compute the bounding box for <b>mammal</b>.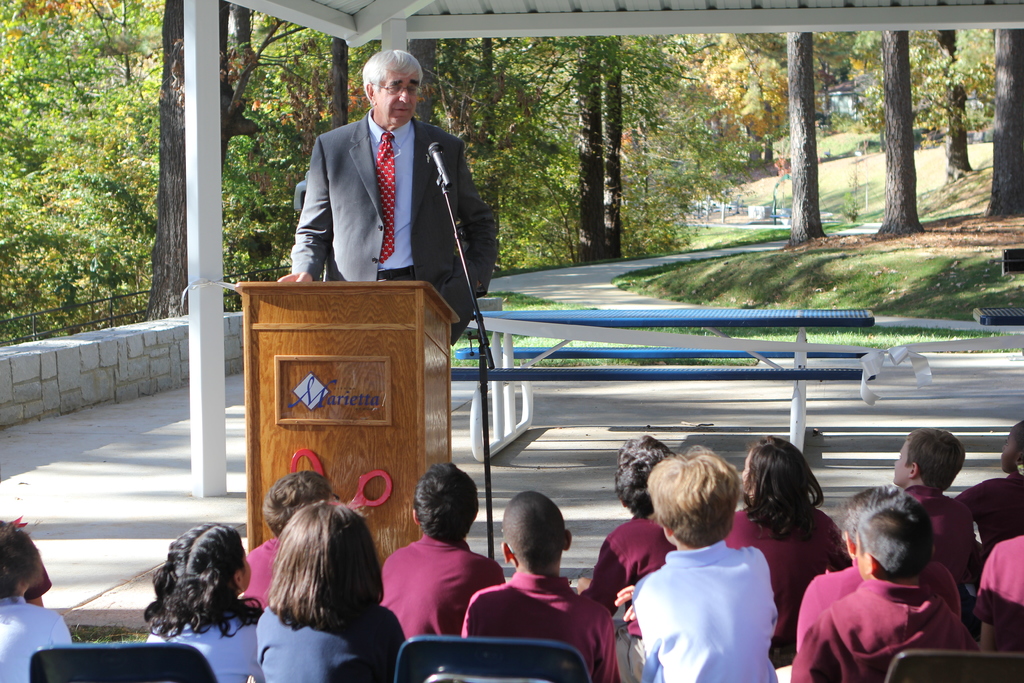
bbox=[891, 420, 978, 582].
